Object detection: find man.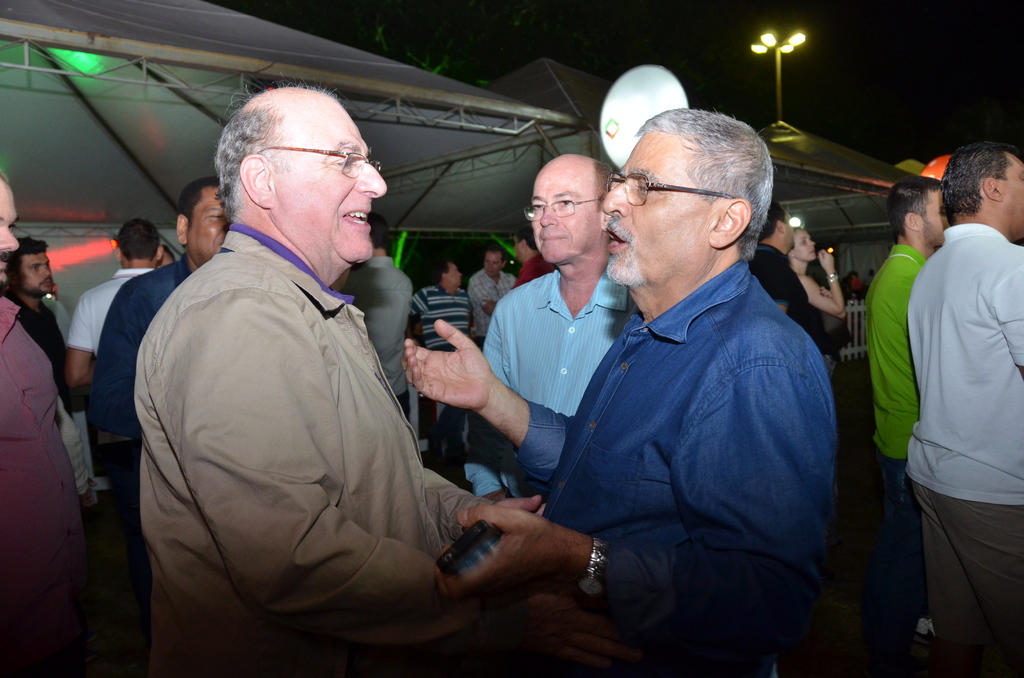
region(89, 181, 232, 677).
